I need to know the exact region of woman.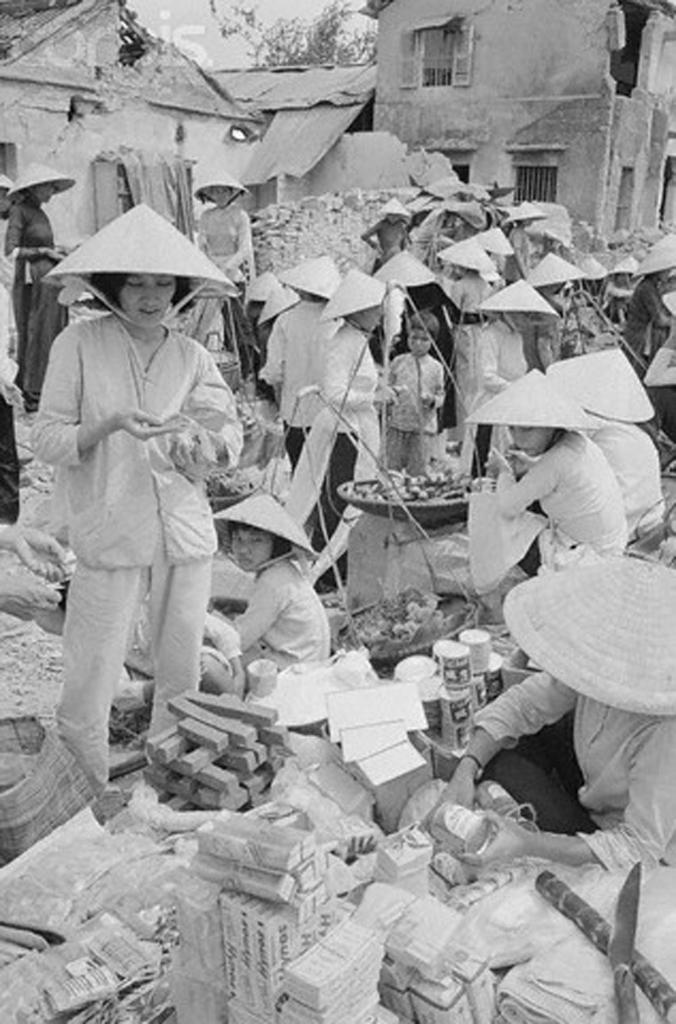
Region: x1=305 y1=274 x2=396 y2=578.
